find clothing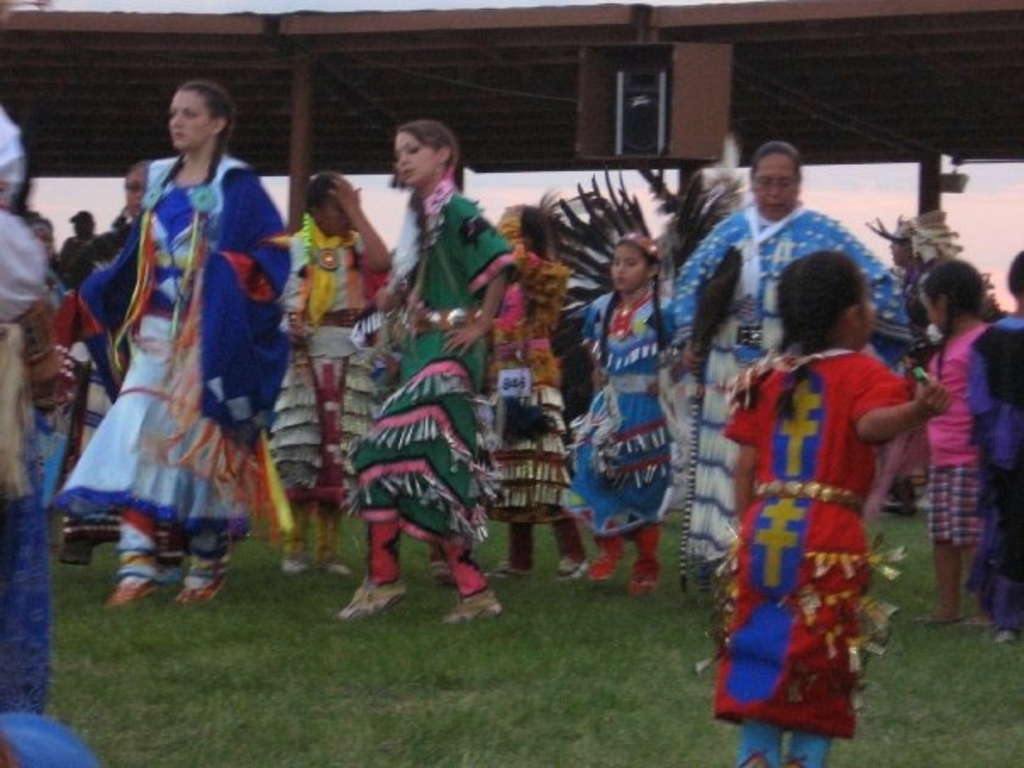
pyautogui.locateOnScreen(960, 305, 1022, 622)
